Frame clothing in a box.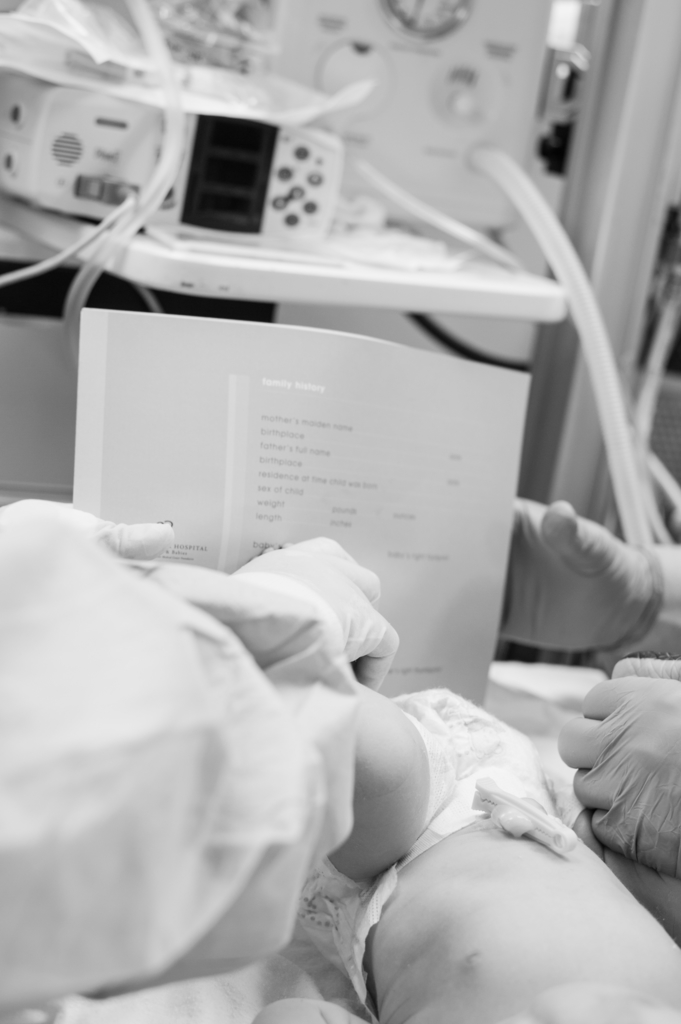
select_region(277, 680, 595, 1014).
